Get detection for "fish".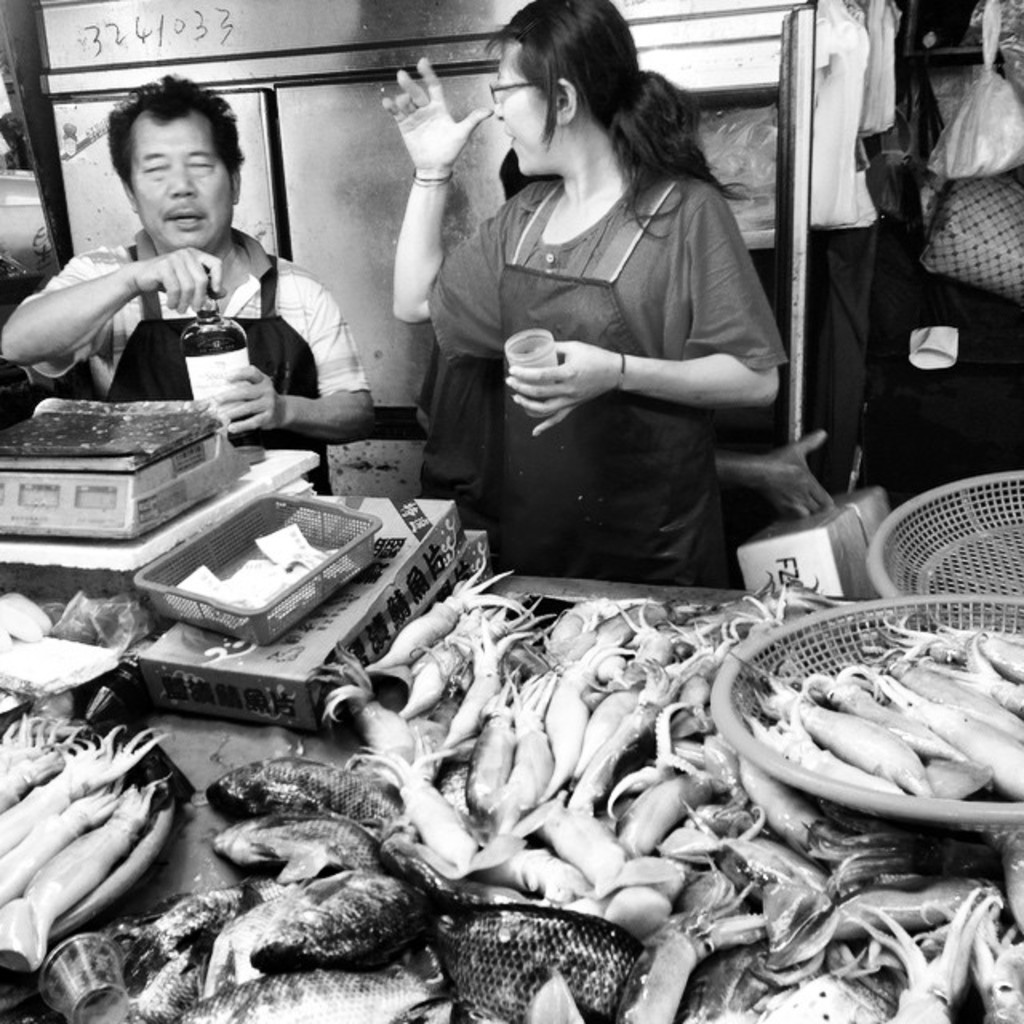
Detection: <region>115, 872, 288, 987</region>.
